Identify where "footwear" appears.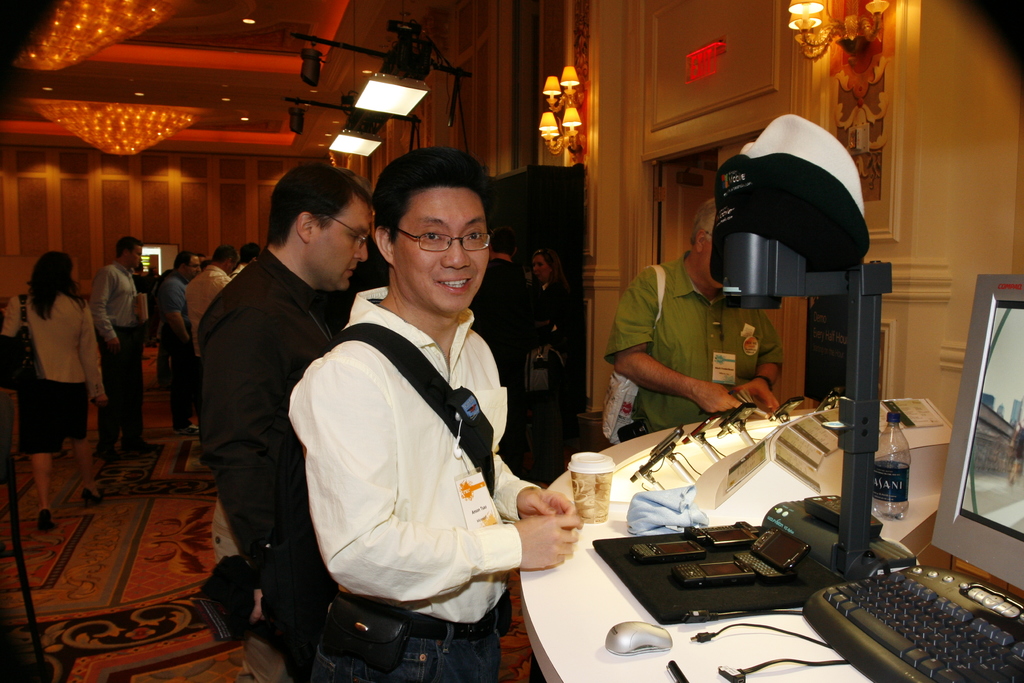
Appears at 36:508:52:530.
